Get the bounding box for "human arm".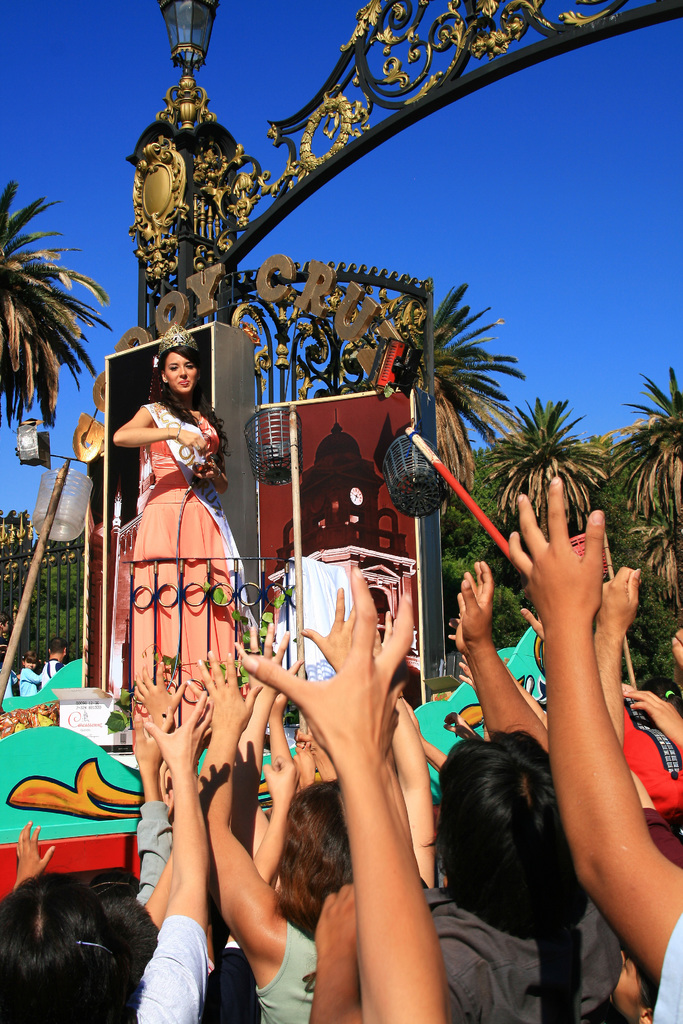
[394,666,450,911].
